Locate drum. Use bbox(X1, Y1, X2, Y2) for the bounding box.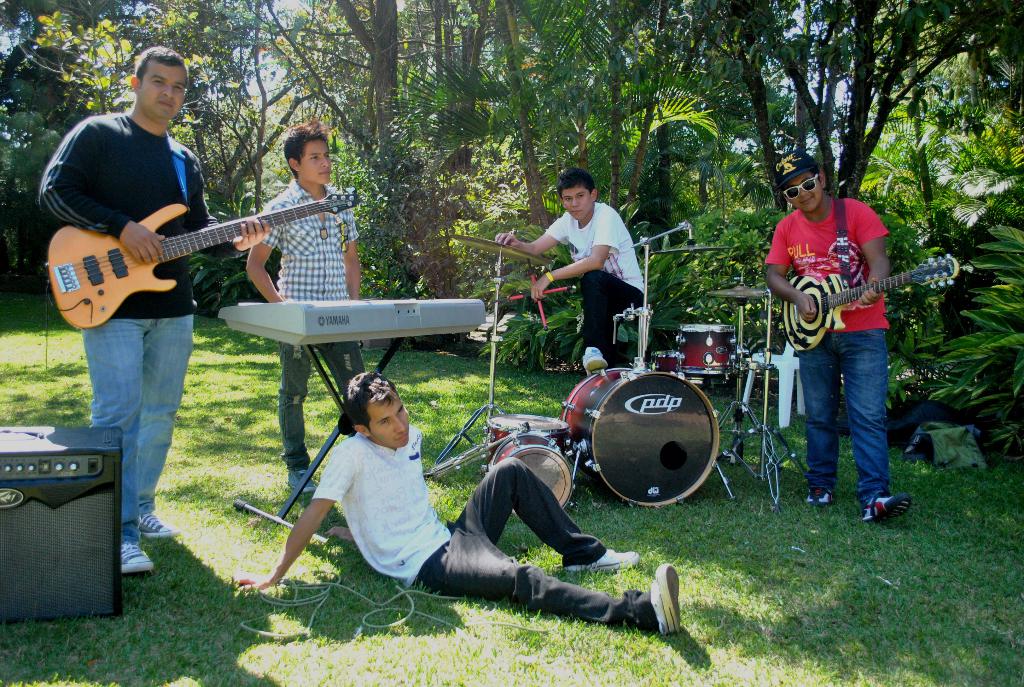
bbox(649, 324, 739, 383).
